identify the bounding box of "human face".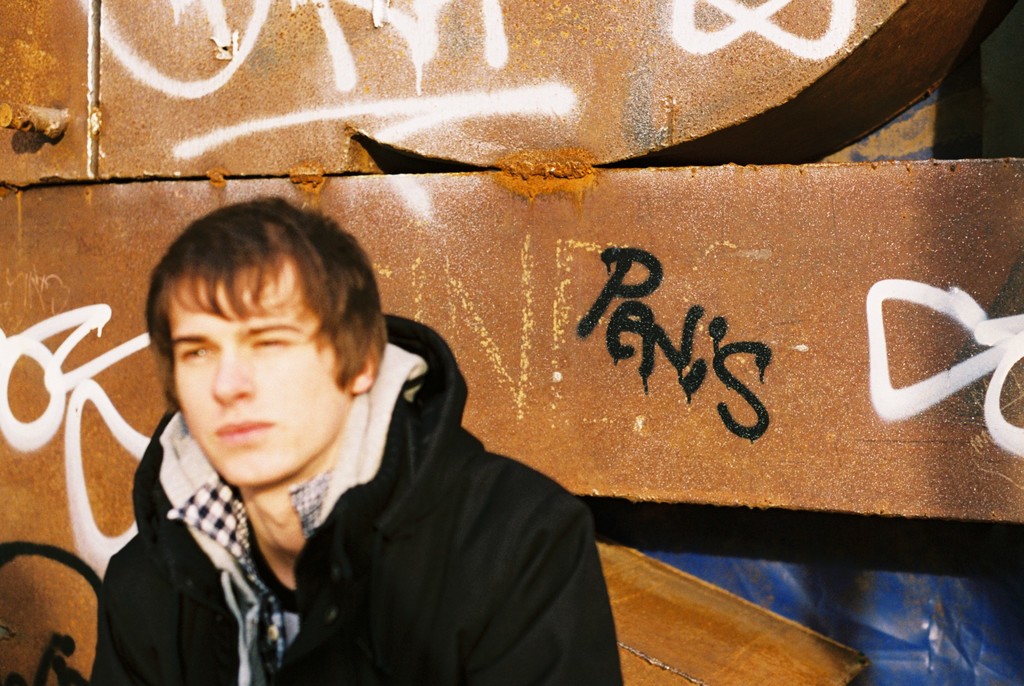
l=169, t=246, r=342, b=493.
